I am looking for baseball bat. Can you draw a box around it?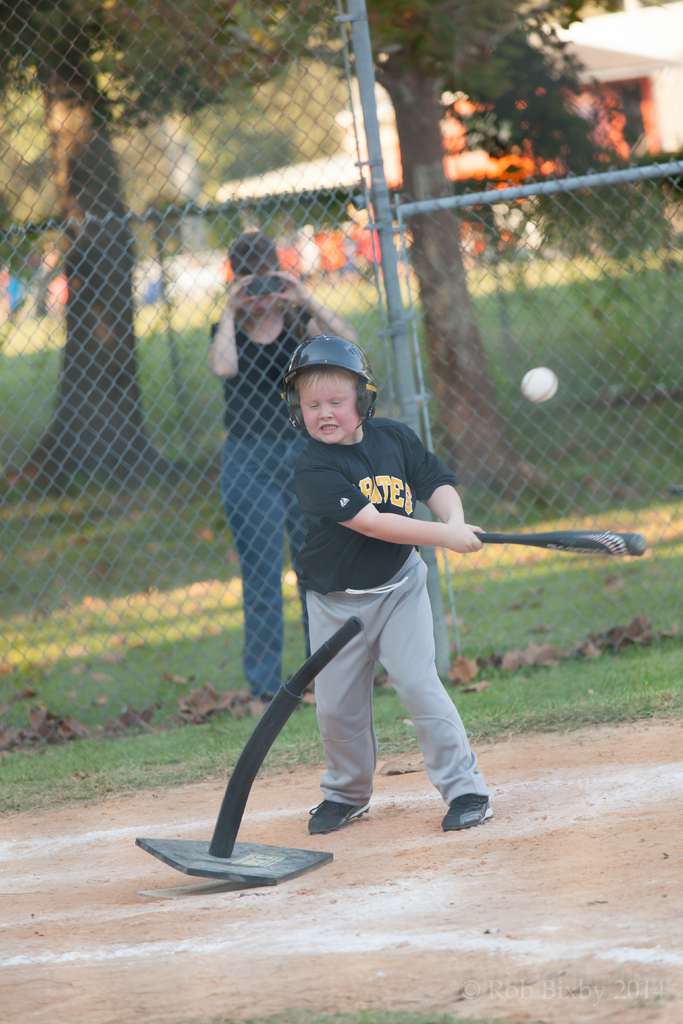
Sure, the bounding box is BBox(468, 525, 647, 559).
